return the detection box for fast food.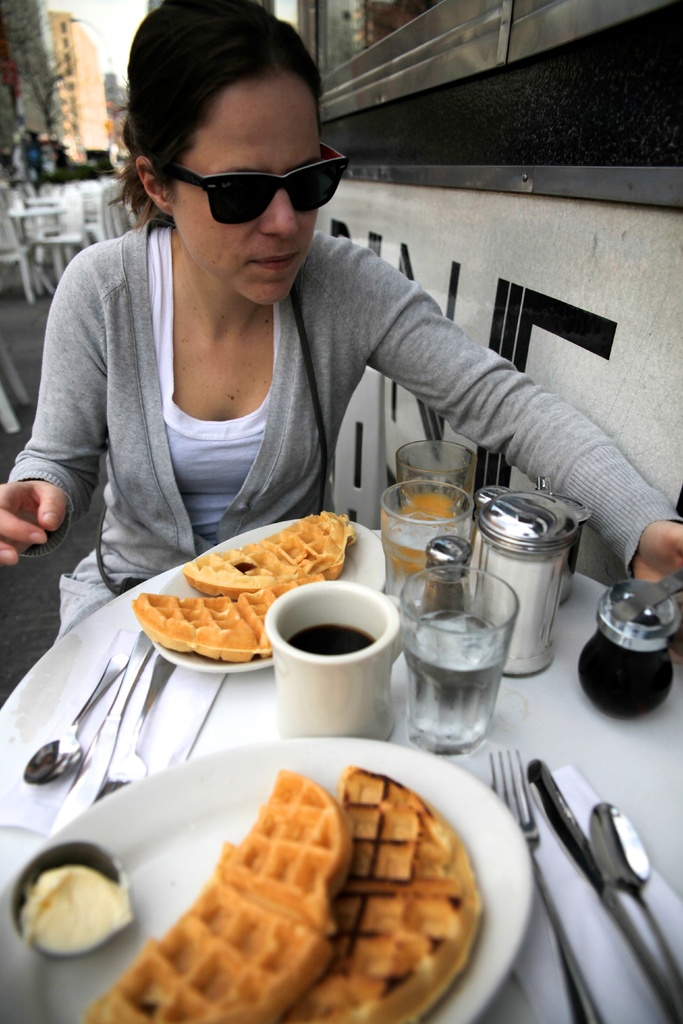
{"left": 132, "top": 566, "right": 325, "bottom": 666}.
